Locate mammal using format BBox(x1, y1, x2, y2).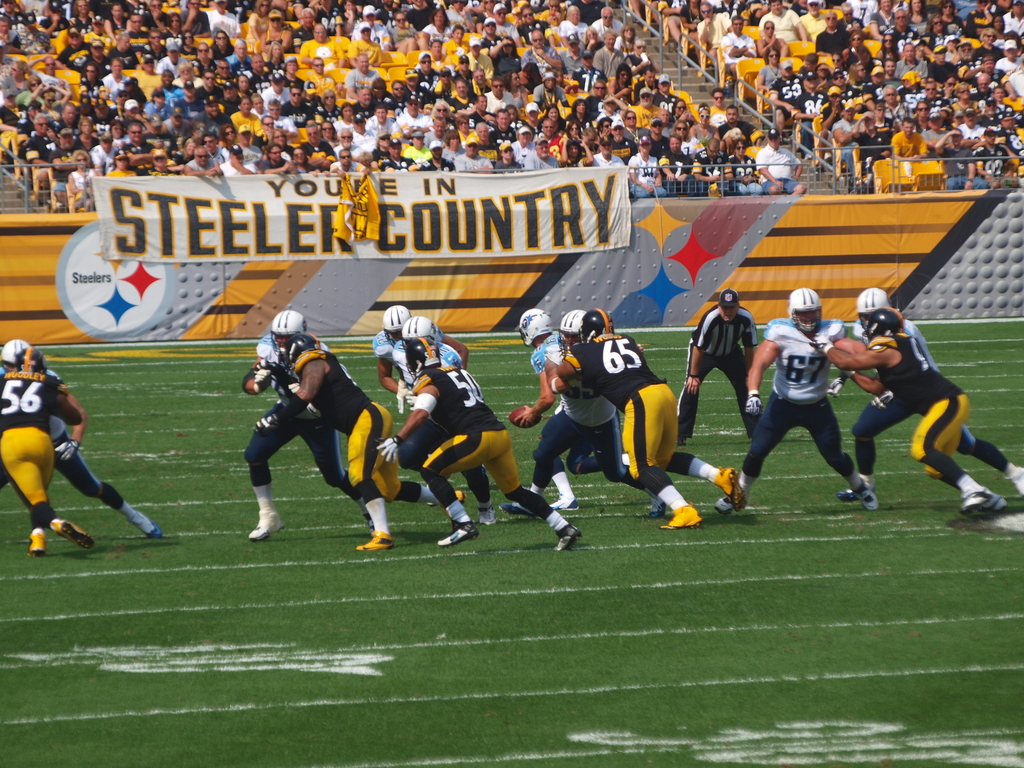
BBox(673, 291, 761, 440).
